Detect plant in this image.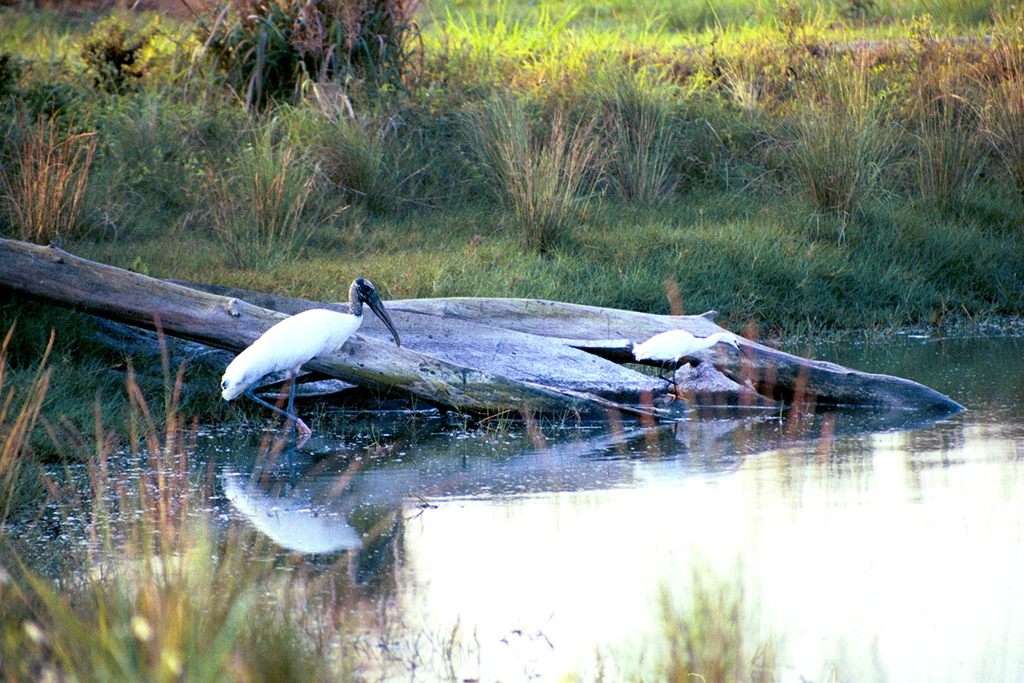
Detection: (left=0, top=311, right=65, bottom=522).
